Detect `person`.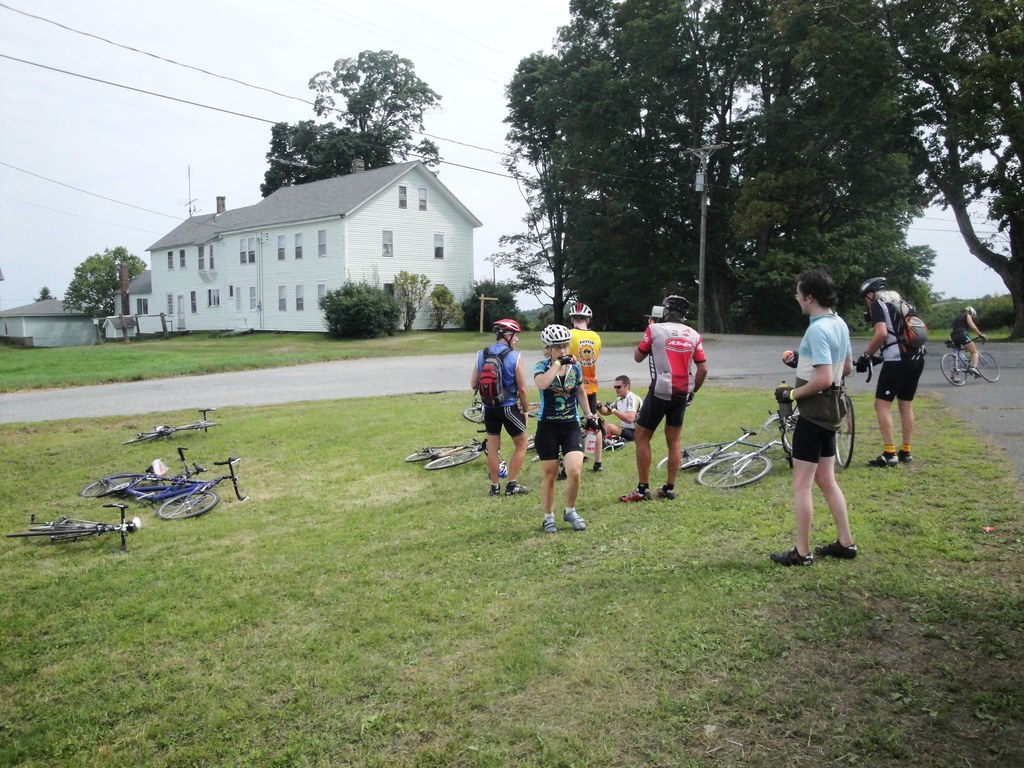
Detected at [left=621, top=295, right=712, bottom=500].
